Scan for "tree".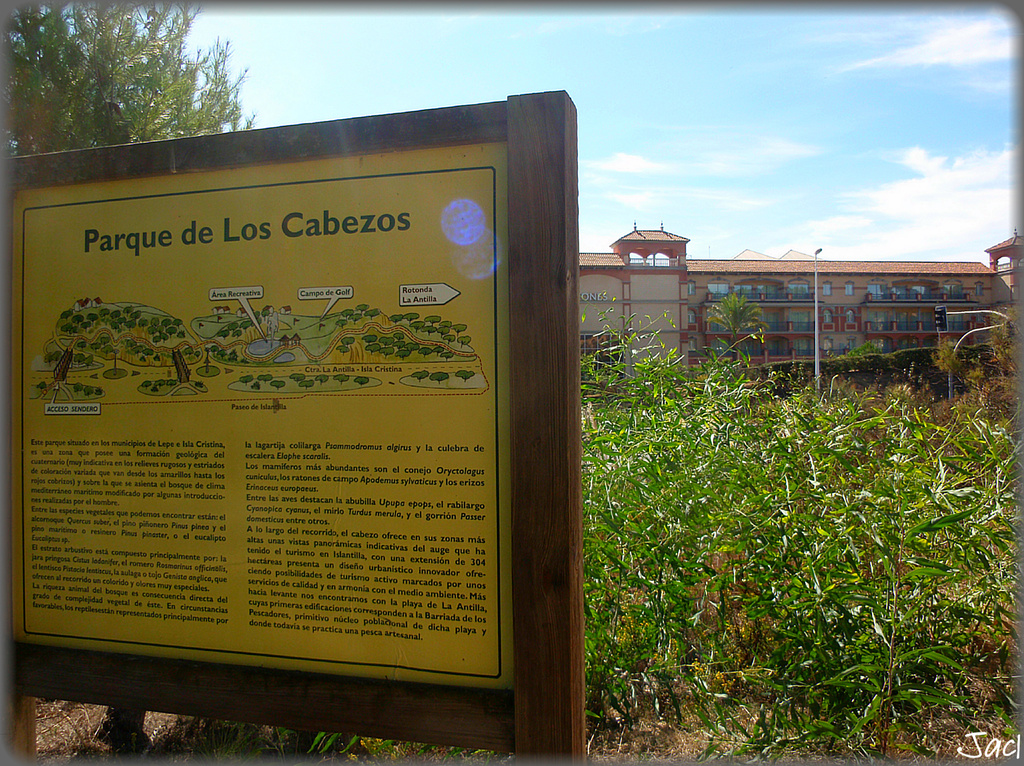
Scan result: bbox=[264, 311, 268, 317].
